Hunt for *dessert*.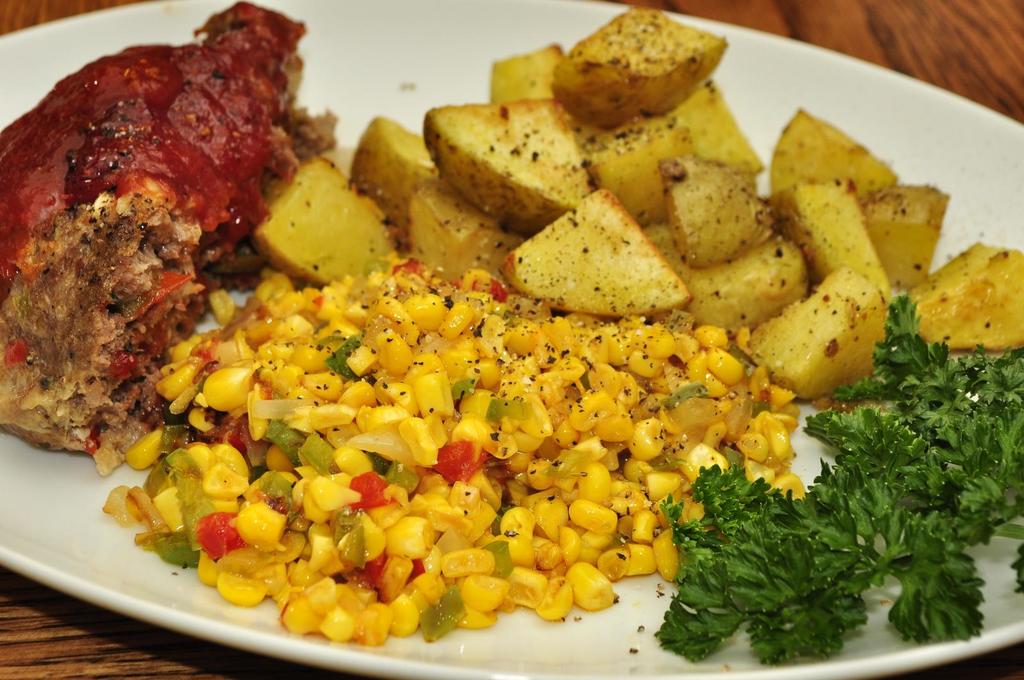
Hunted down at (left=651, top=217, right=807, bottom=327).
